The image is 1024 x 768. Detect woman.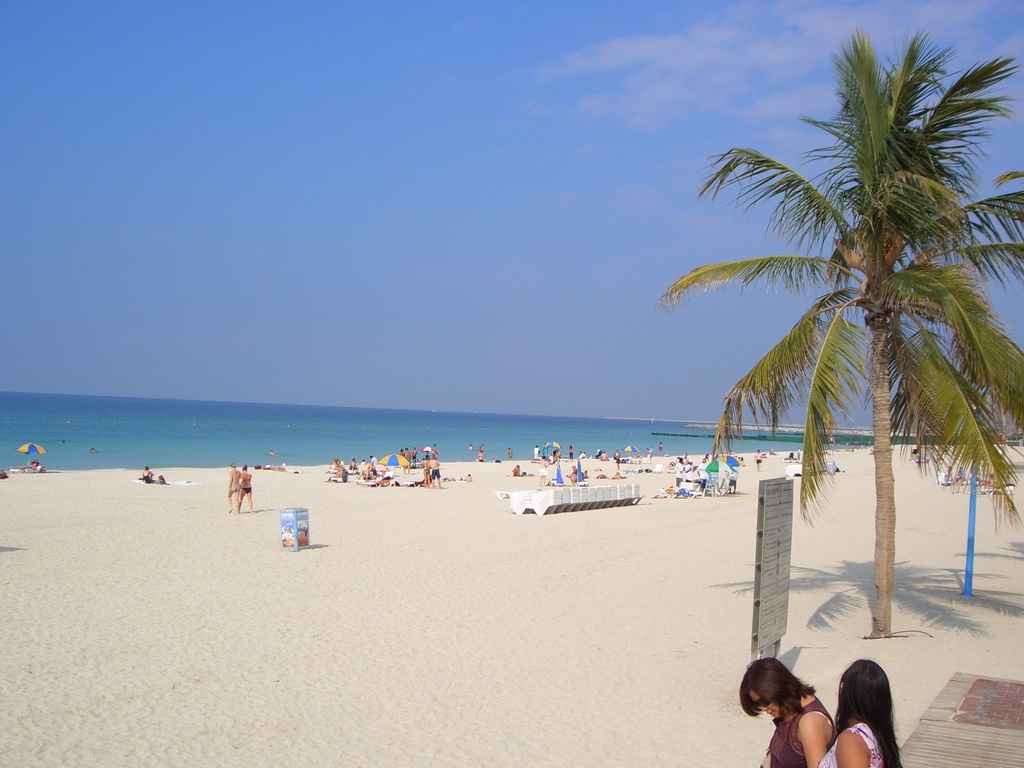
Detection: (567, 444, 573, 460).
